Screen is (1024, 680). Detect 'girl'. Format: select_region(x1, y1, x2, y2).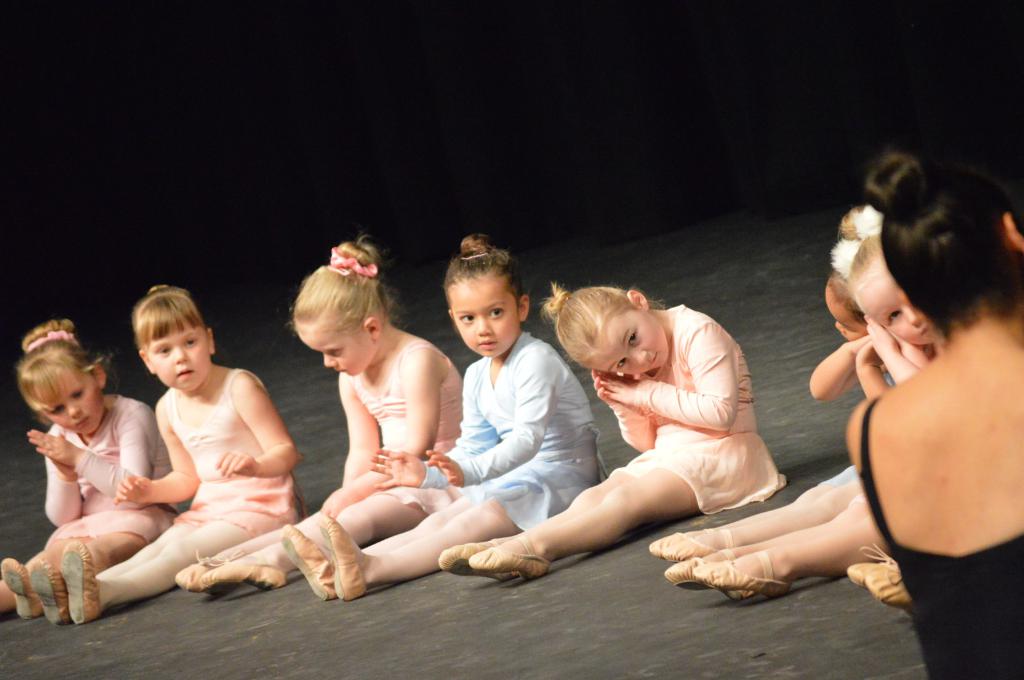
select_region(652, 273, 890, 560).
